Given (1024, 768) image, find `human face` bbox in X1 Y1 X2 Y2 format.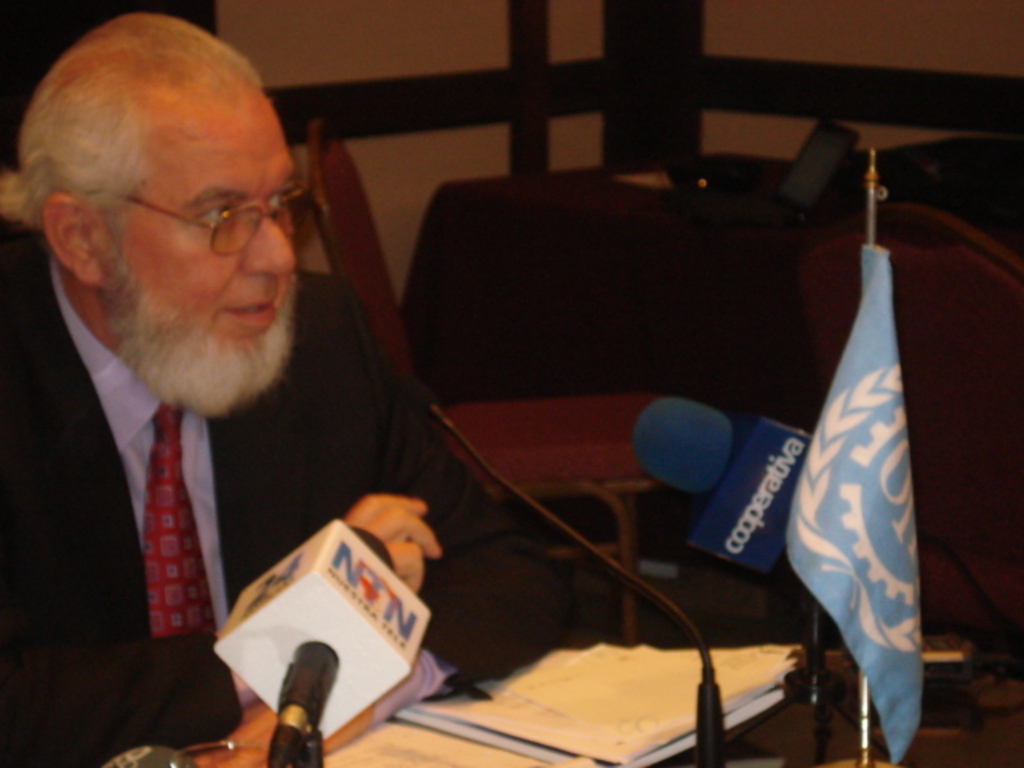
109 80 301 411.
